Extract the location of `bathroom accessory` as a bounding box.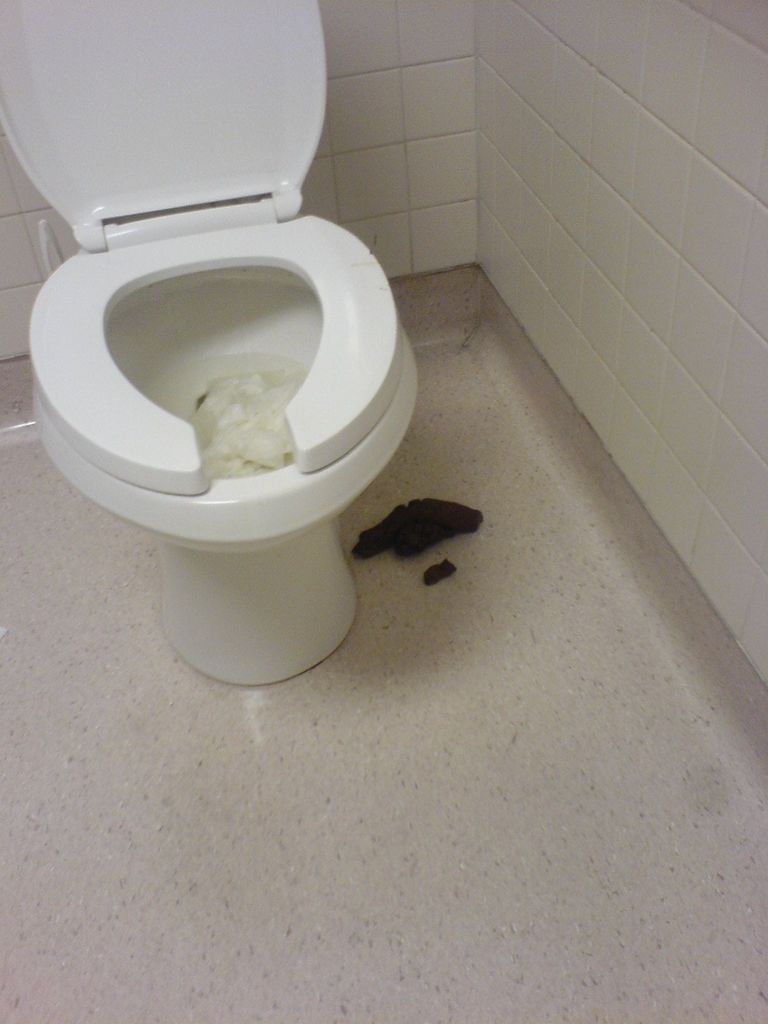
(0, 0, 415, 691).
